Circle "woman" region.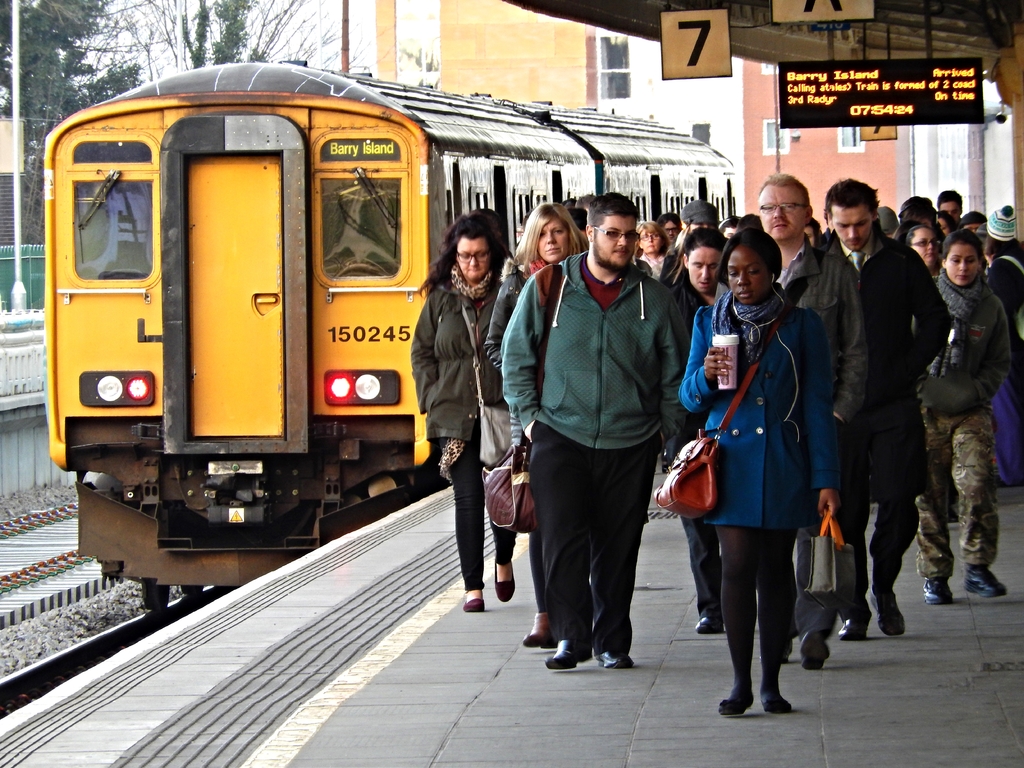
Region: box=[911, 230, 1016, 605].
